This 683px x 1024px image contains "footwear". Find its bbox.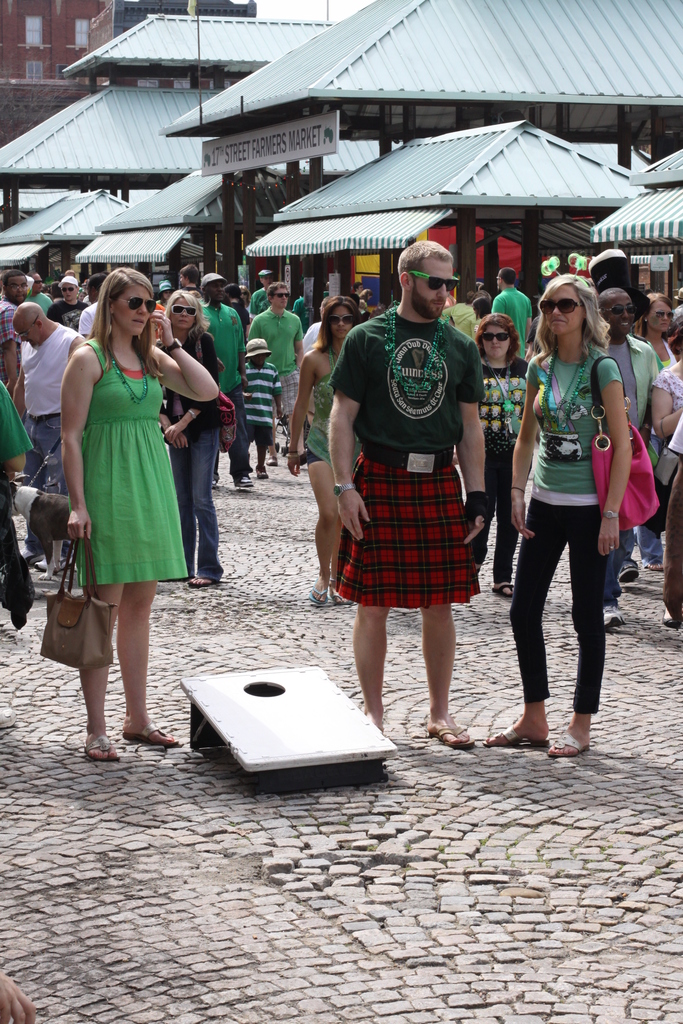
detection(601, 603, 625, 631).
